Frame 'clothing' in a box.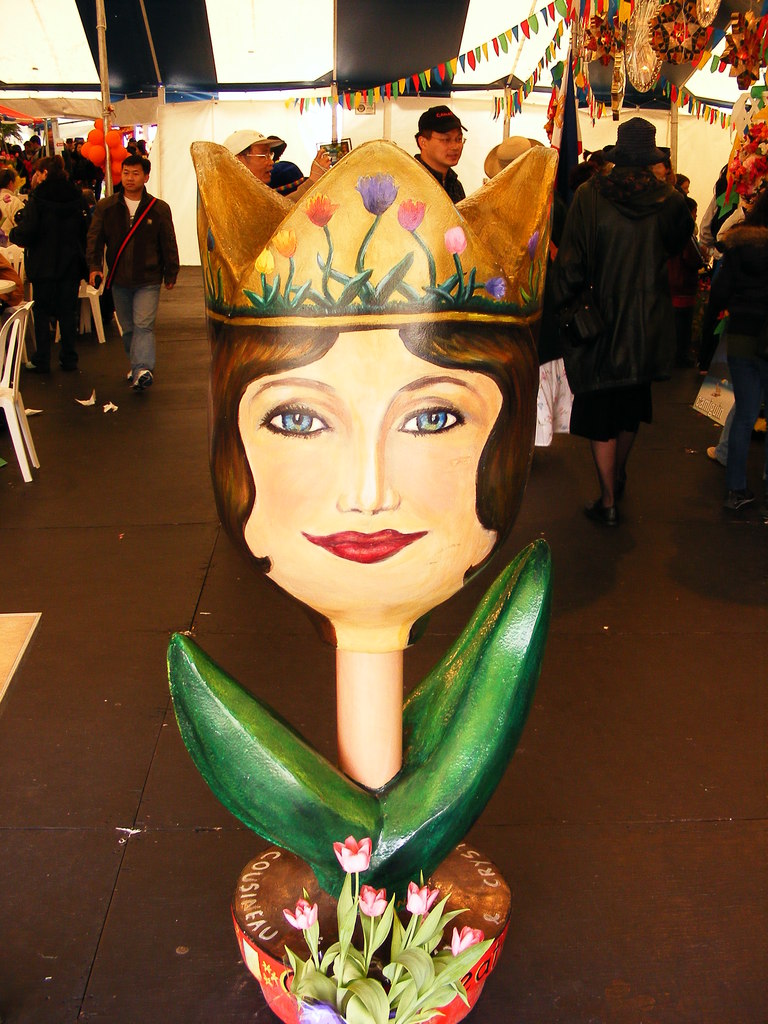
(725,191,767,501).
